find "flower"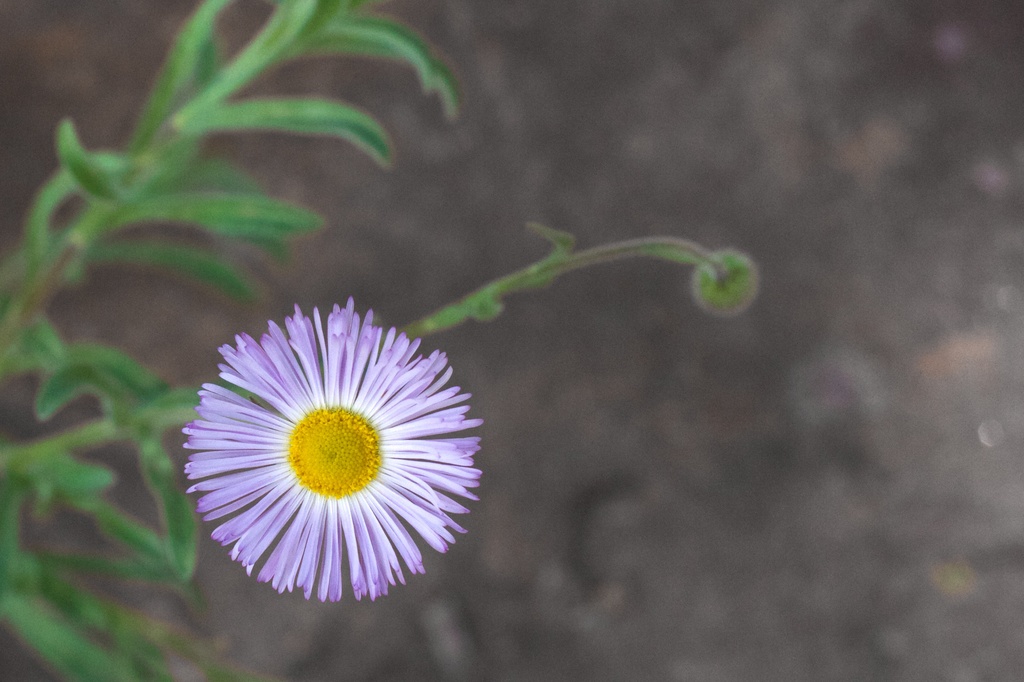
x1=180 y1=295 x2=485 y2=602
